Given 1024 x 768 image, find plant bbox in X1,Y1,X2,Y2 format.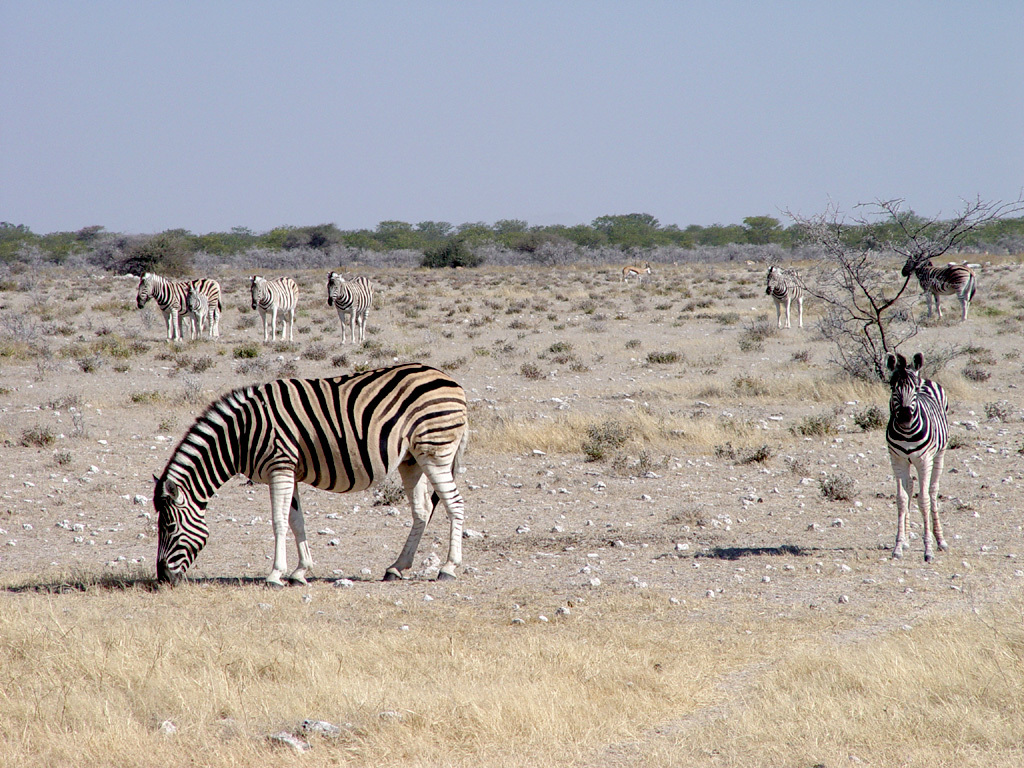
644,345,680,368.
